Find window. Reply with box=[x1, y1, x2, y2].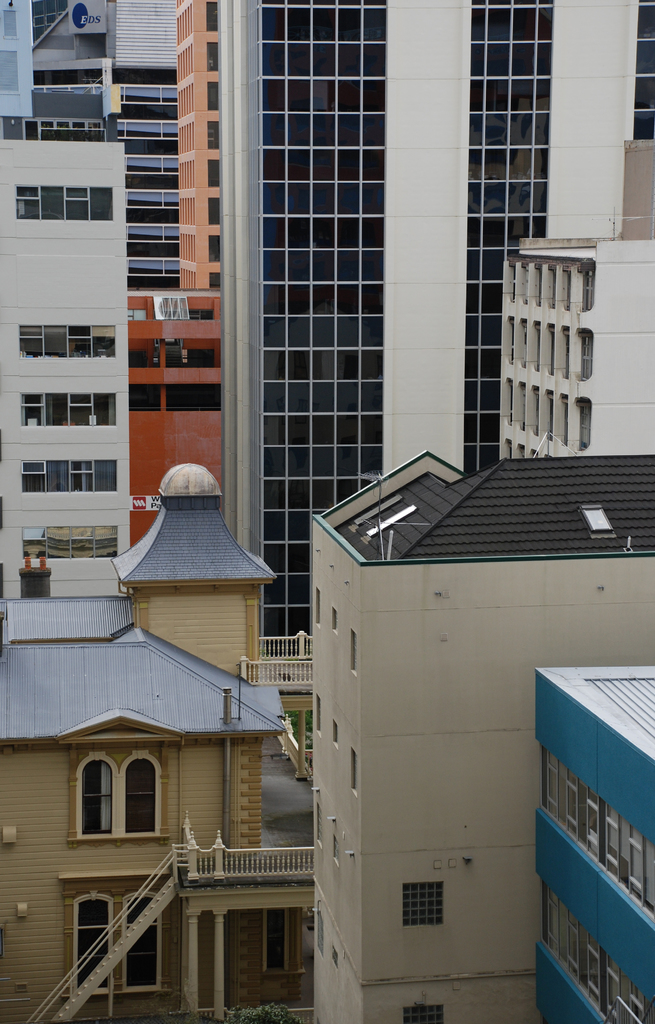
box=[402, 881, 442, 927].
